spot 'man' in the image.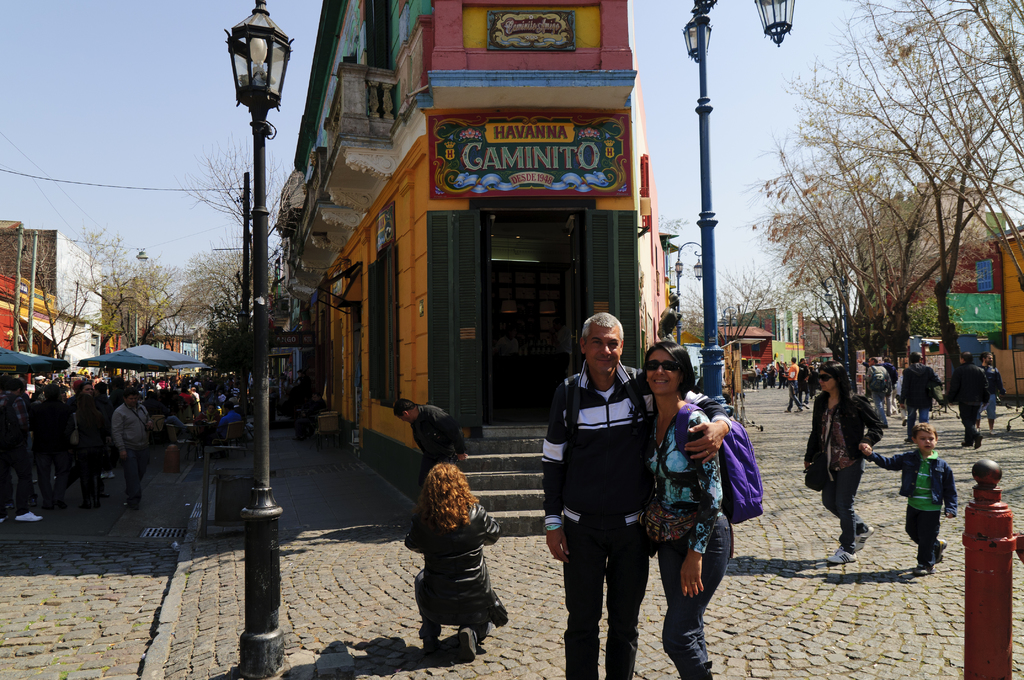
'man' found at 205/400/244/437.
